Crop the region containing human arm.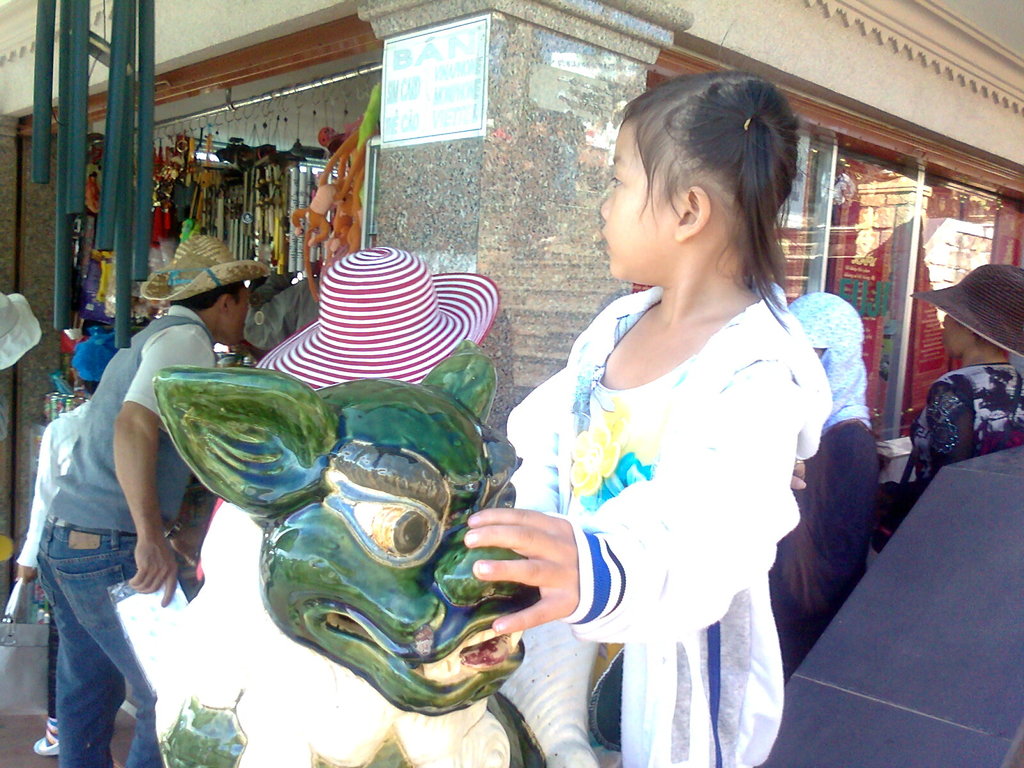
Crop region: [11,408,67,584].
